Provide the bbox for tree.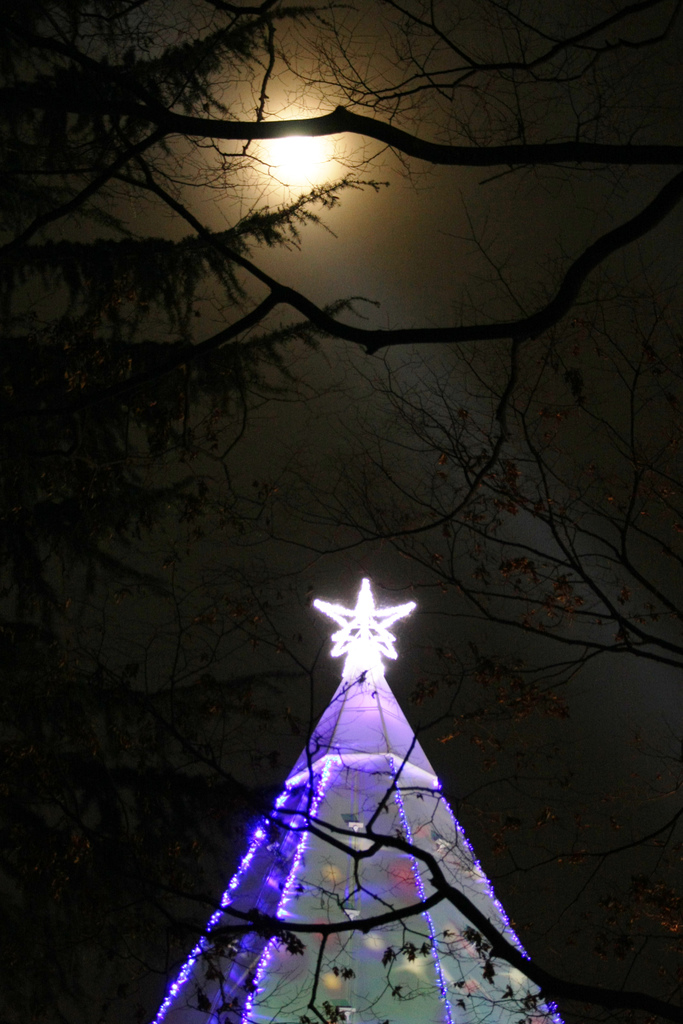
locate(0, 0, 677, 1023).
